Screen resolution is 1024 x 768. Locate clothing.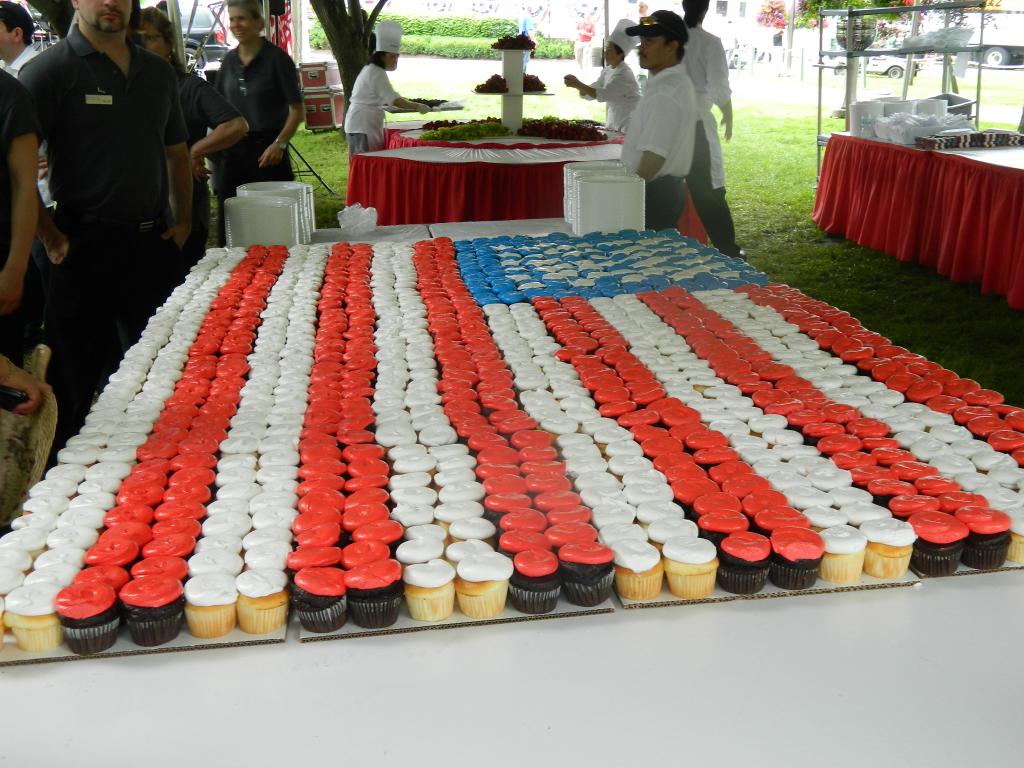
x1=218 y1=39 x2=318 y2=224.
